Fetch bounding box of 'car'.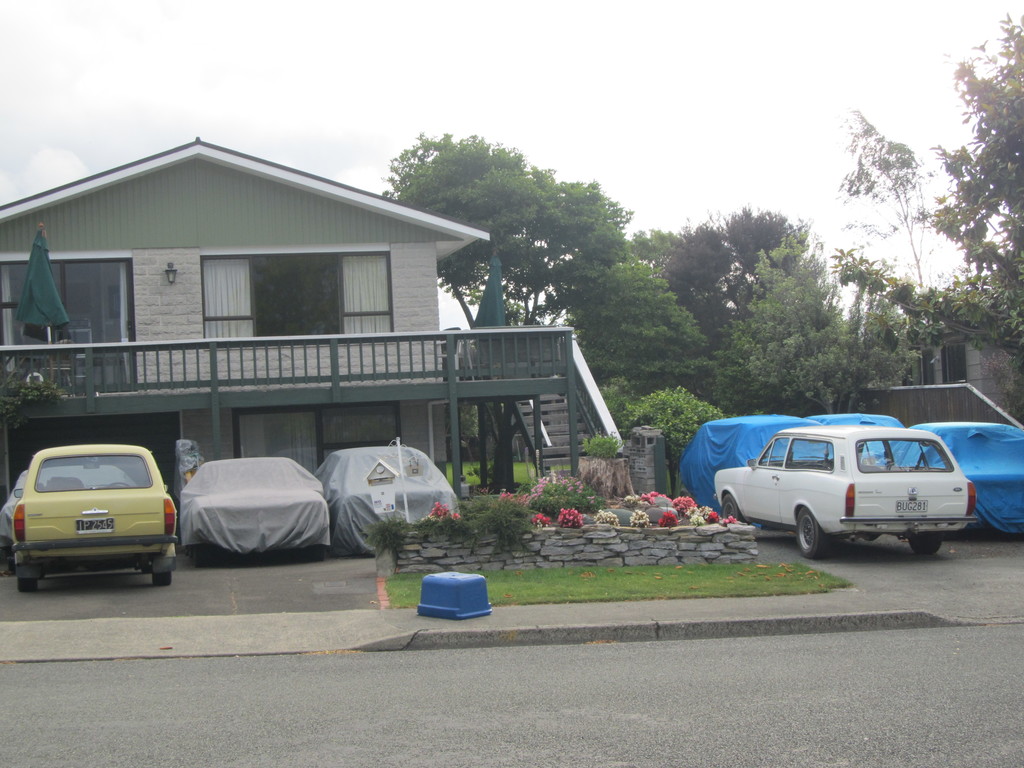
Bbox: (675, 413, 831, 521).
